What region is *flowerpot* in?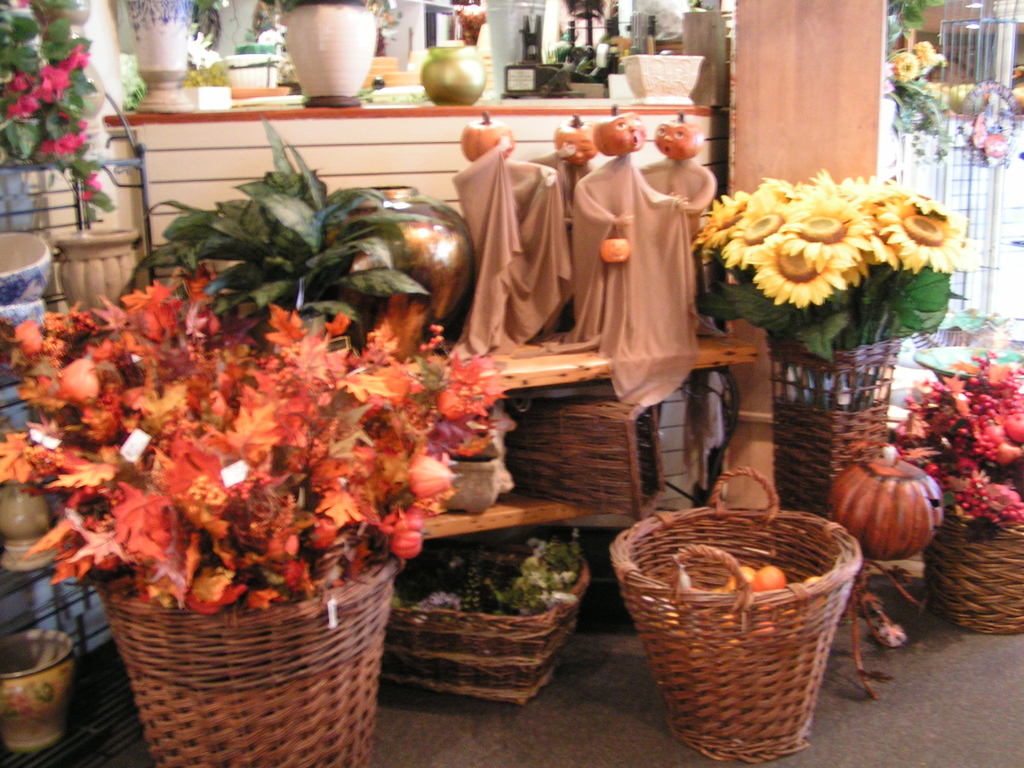
{"left": 270, "top": 306, "right": 331, "bottom": 351}.
